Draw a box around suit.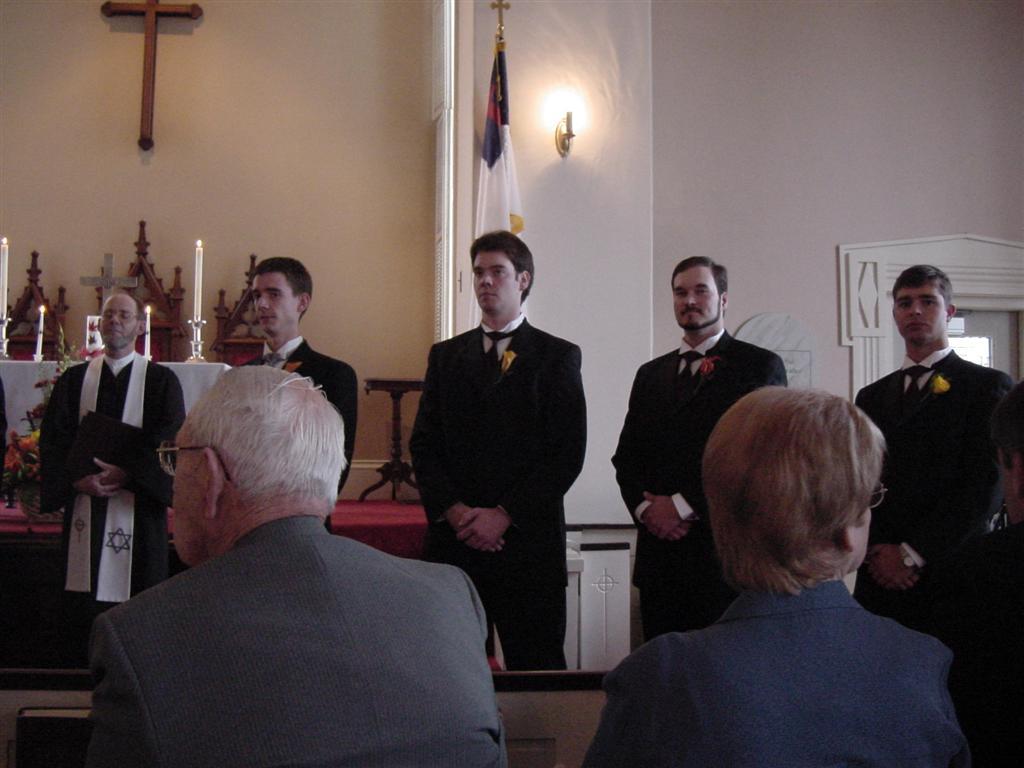
(239,335,358,529).
